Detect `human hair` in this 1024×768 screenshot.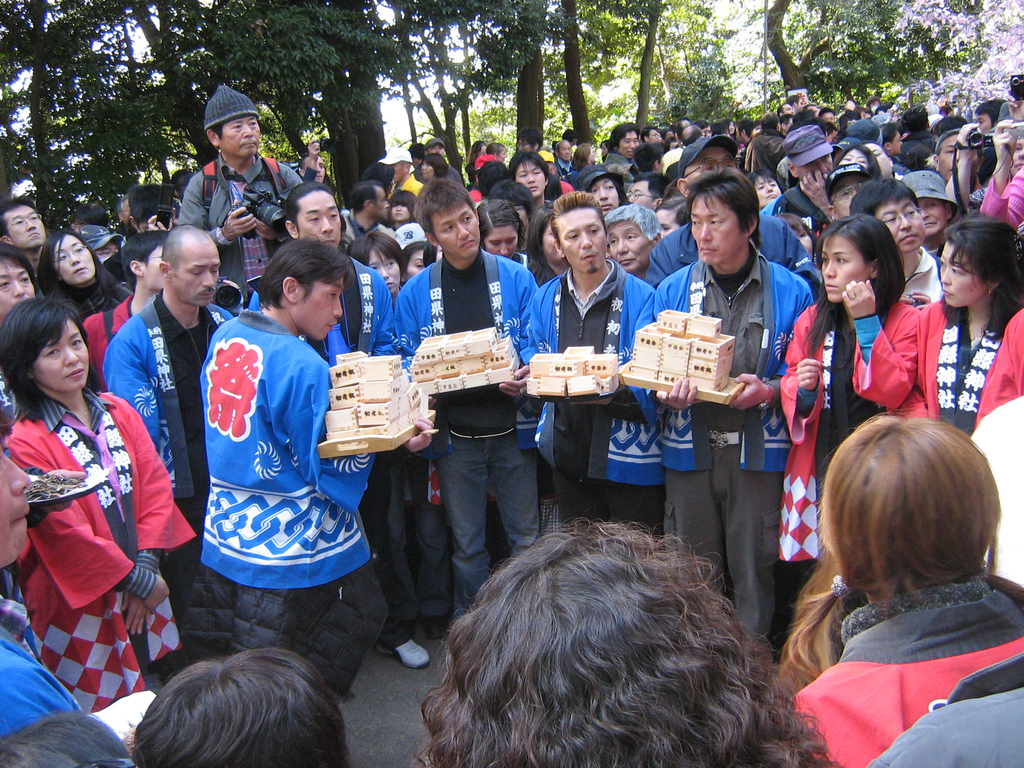
Detection: (743, 166, 778, 187).
